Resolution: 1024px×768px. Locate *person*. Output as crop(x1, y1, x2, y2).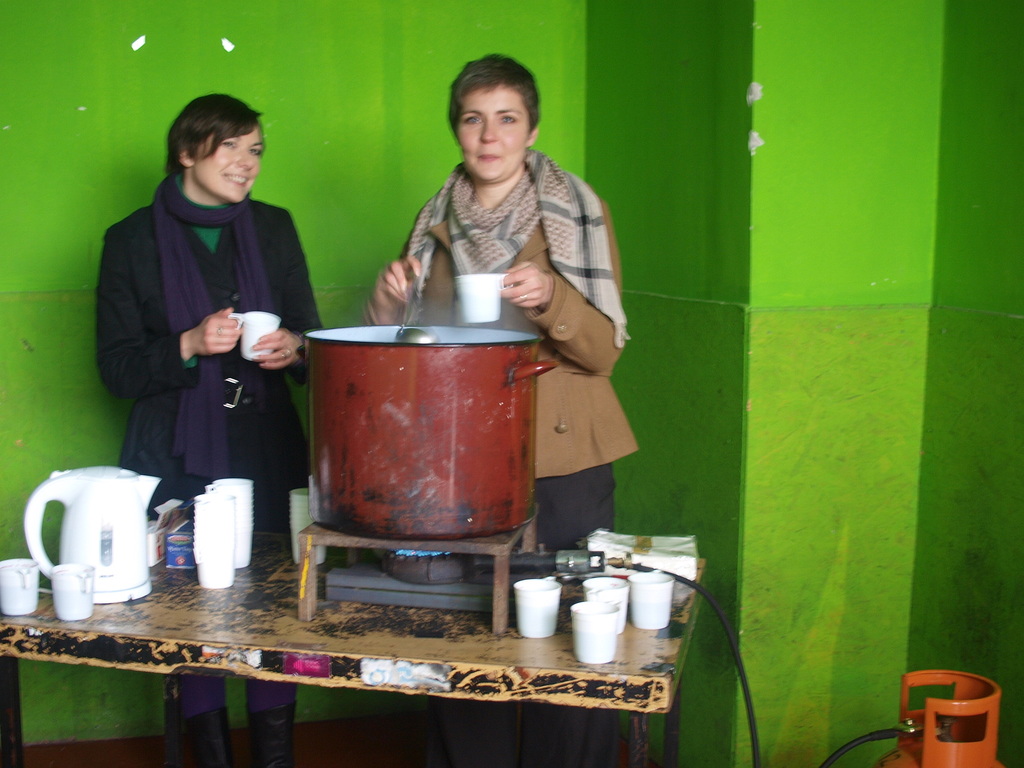
crop(97, 84, 308, 567).
